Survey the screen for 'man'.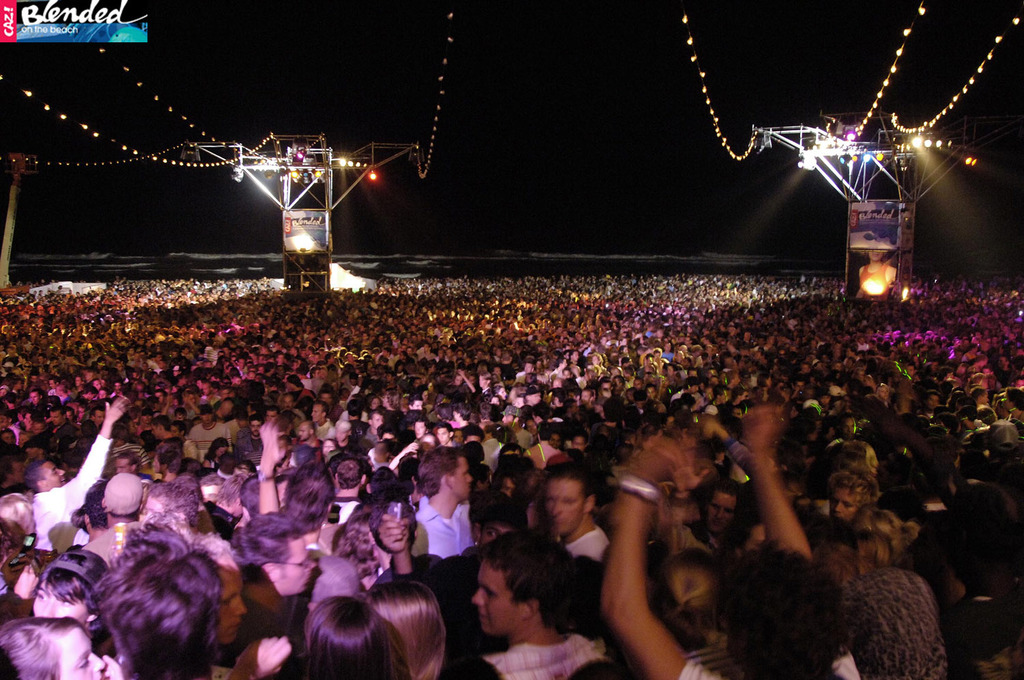
Survey found: 299:419:321:447.
